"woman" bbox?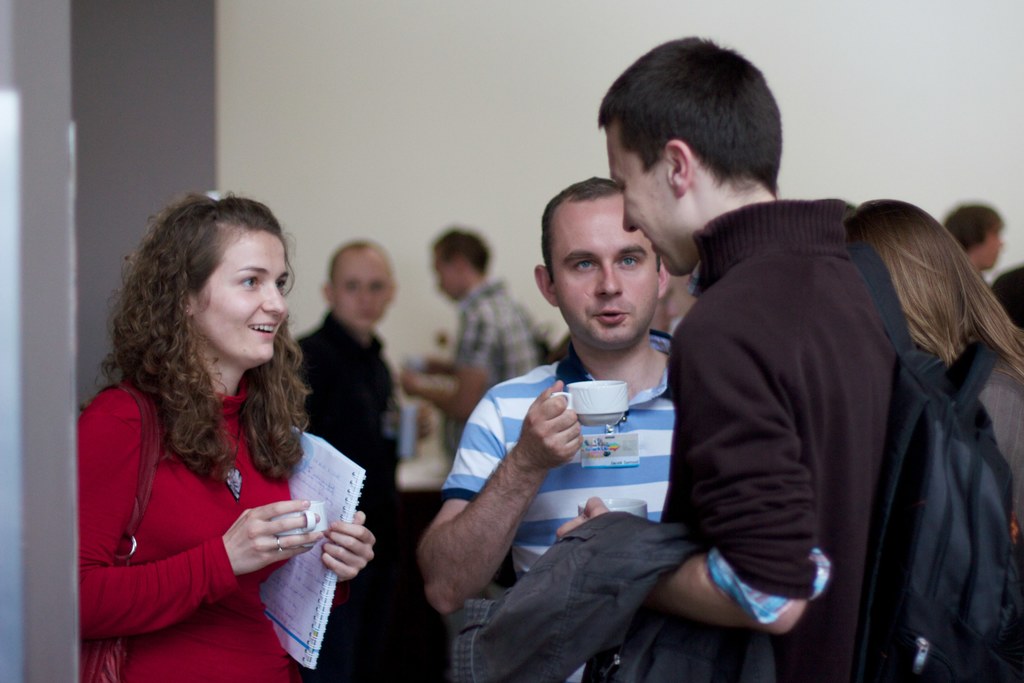
78:190:360:677
